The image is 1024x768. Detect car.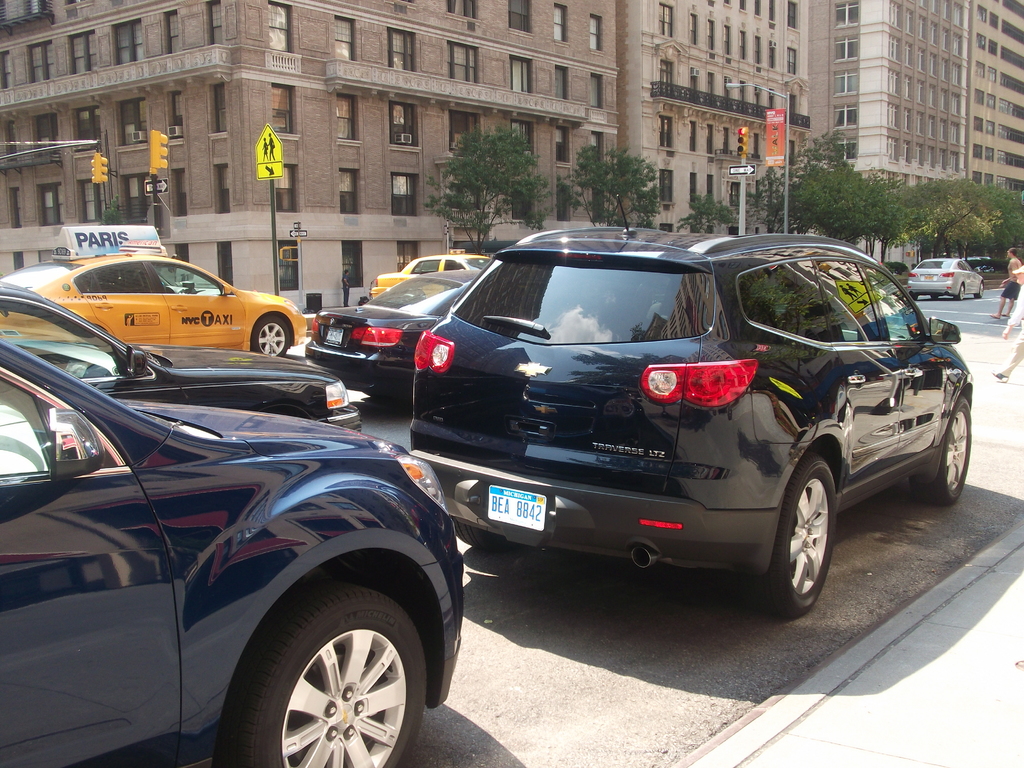
Detection: crop(0, 256, 305, 355).
